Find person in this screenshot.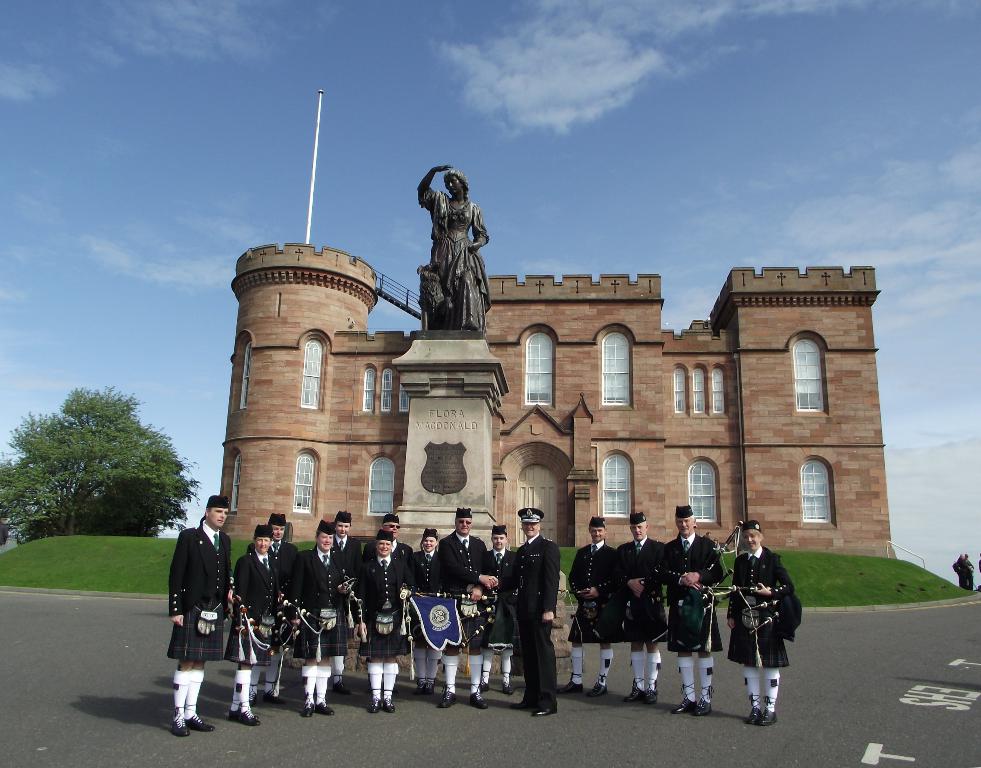
The bounding box for person is bbox=[952, 553, 971, 591].
